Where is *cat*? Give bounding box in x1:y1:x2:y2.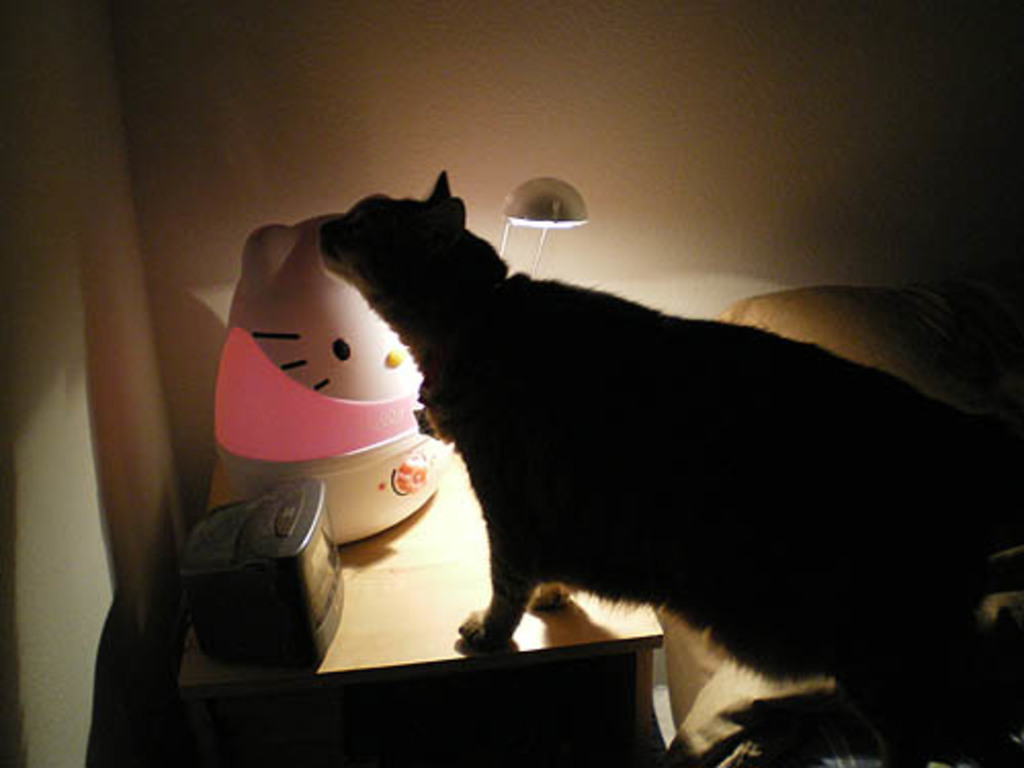
313:160:985:709.
